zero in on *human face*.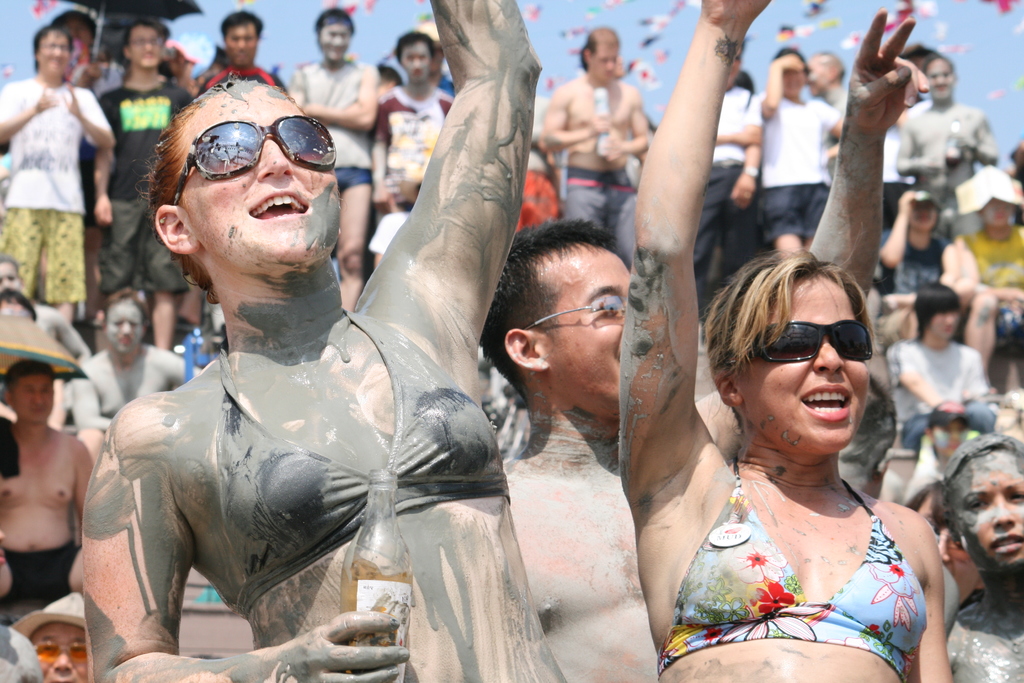
Zeroed in: bbox=(925, 55, 954, 103).
